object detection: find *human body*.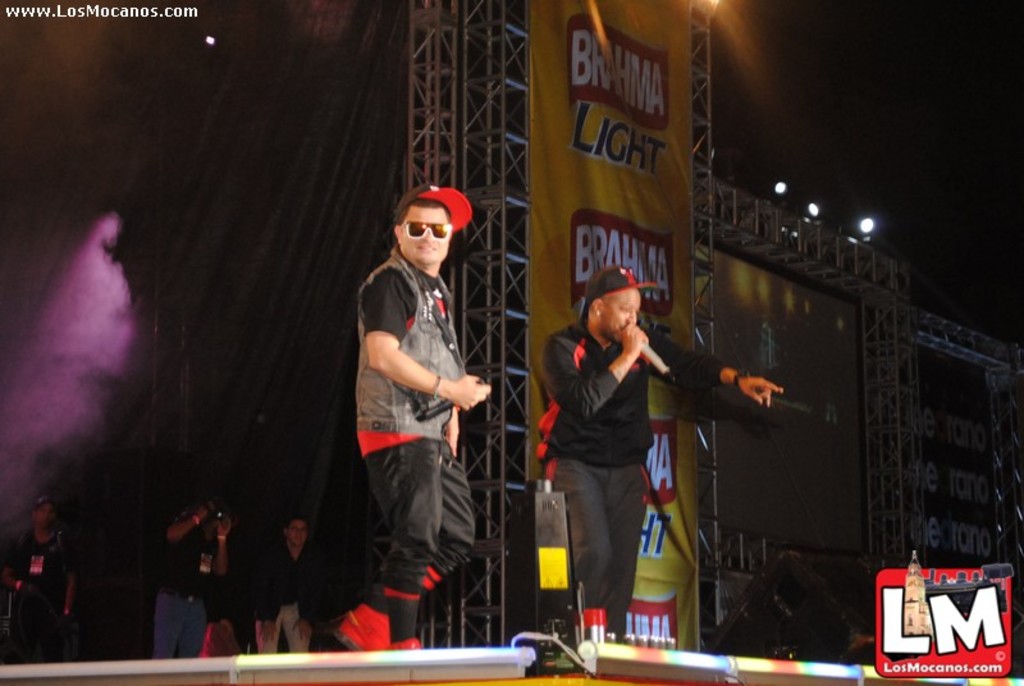
crop(148, 489, 237, 664).
